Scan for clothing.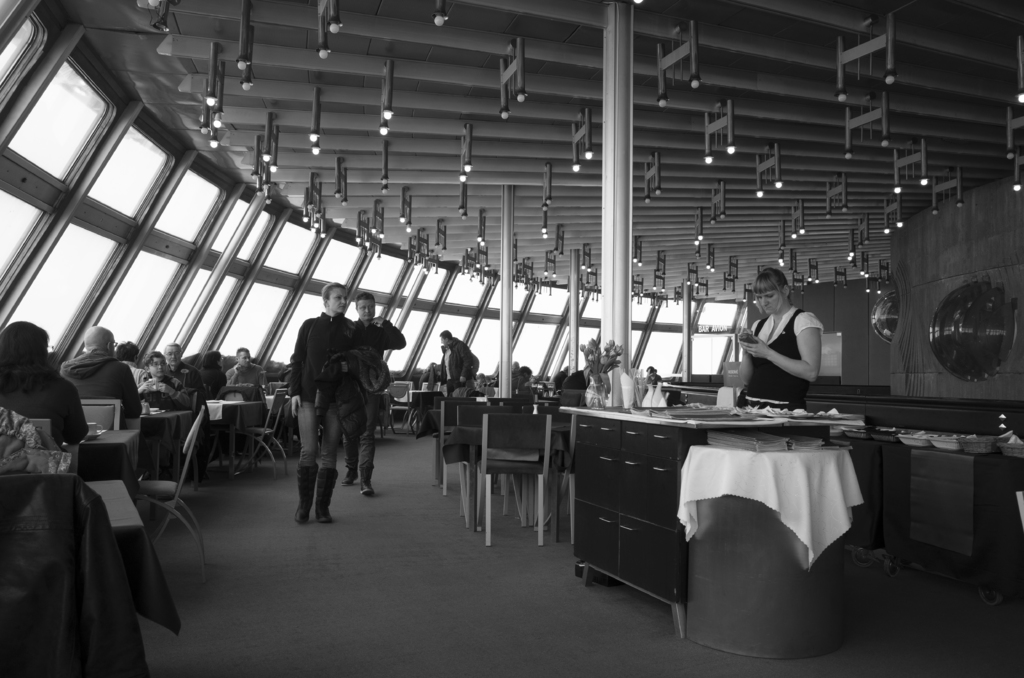
Scan result: l=506, t=362, r=535, b=405.
